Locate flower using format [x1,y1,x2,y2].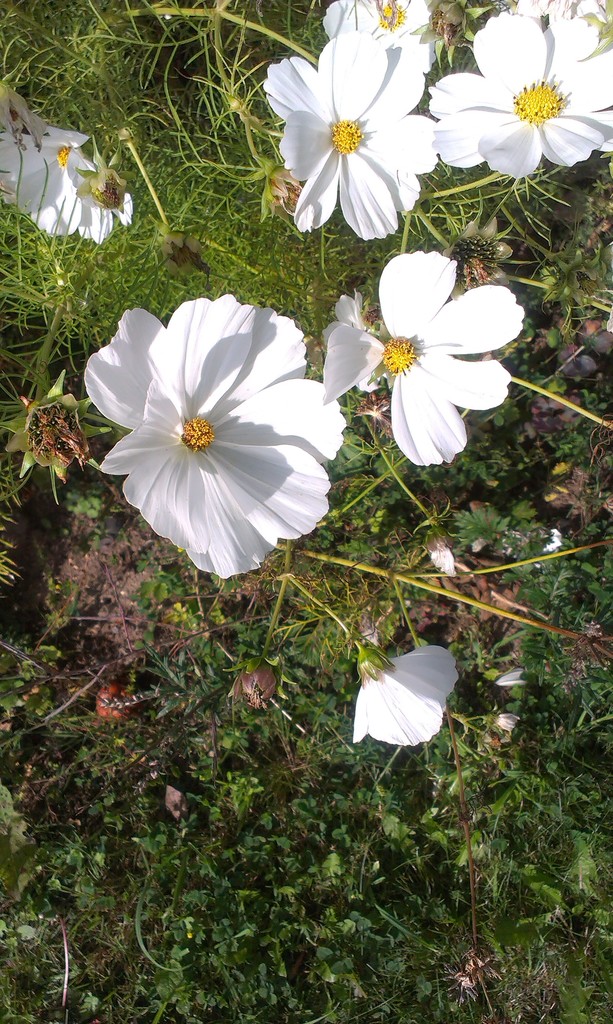
[320,247,519,473].
